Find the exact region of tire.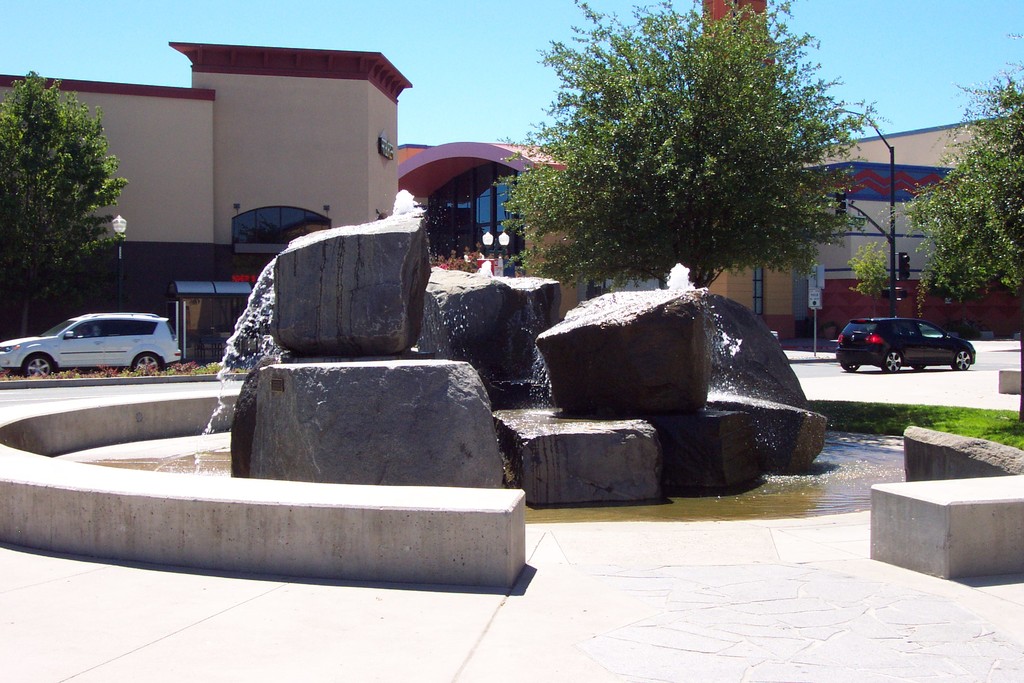
Exact region: crop(844, 363, 859, 371).
